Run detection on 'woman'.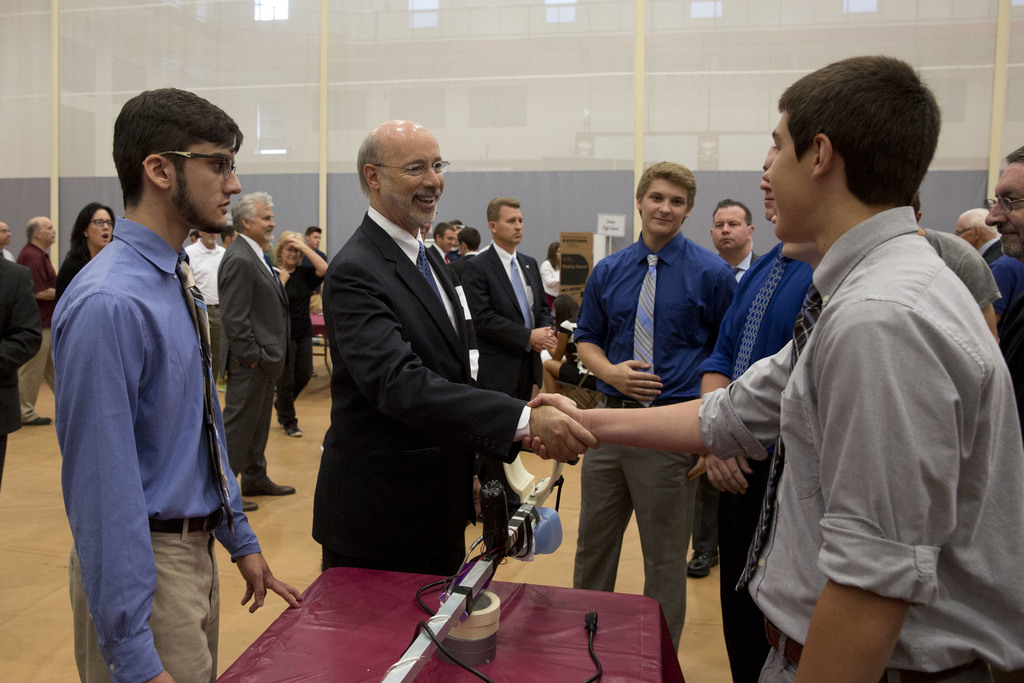
Result: detection(52, 200, 114, 293).
